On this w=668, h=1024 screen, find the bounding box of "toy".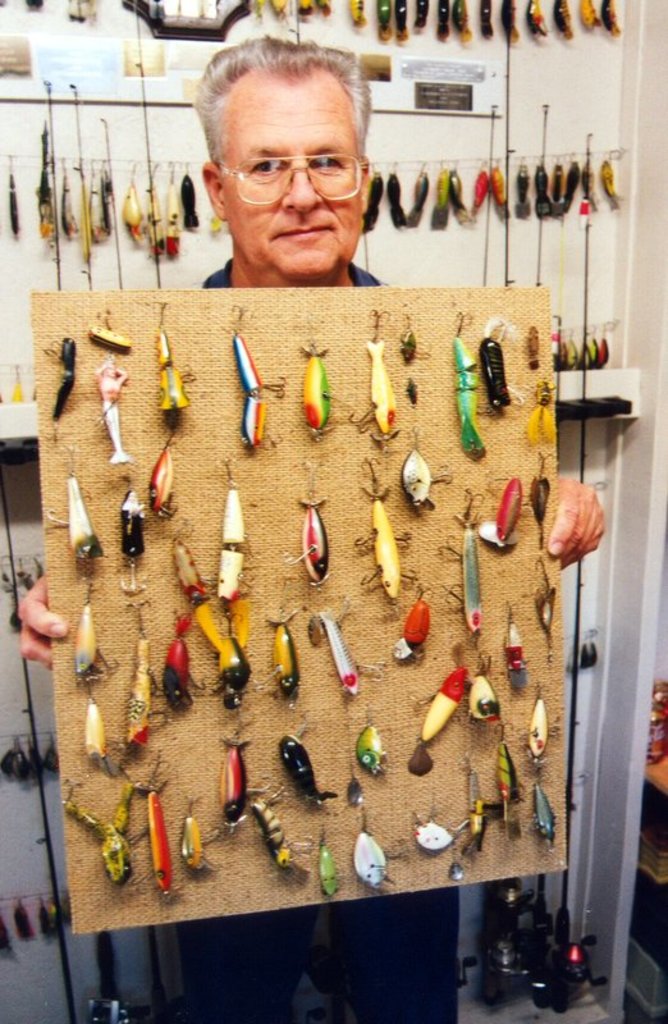
Bounding box: bbox=(485, 472, 526, 556).
